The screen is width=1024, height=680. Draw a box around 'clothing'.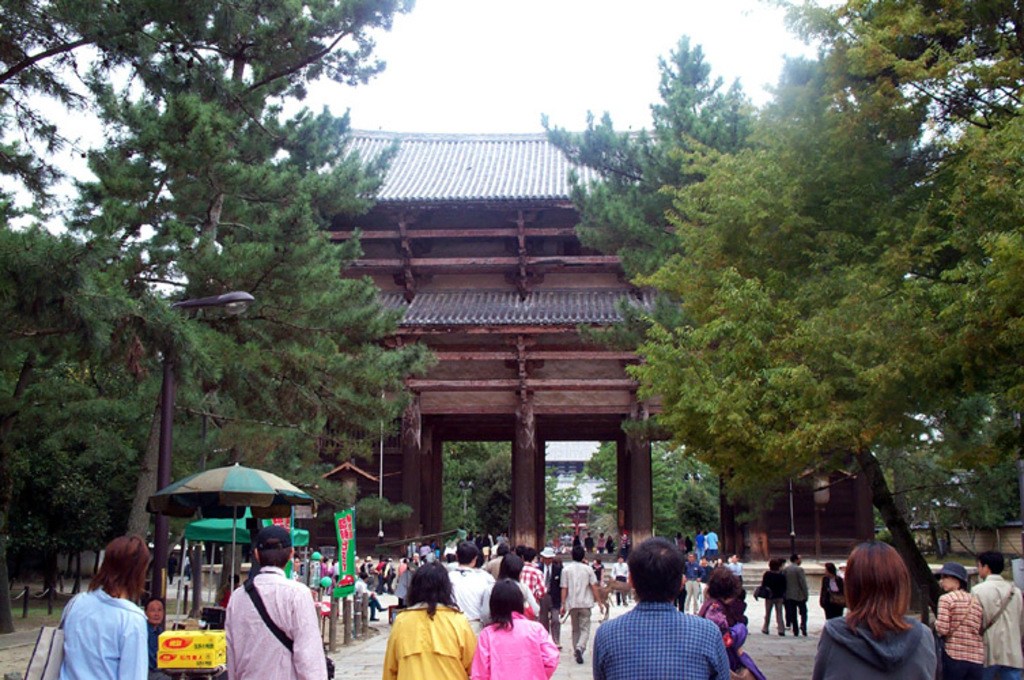
515,562,544,608.
